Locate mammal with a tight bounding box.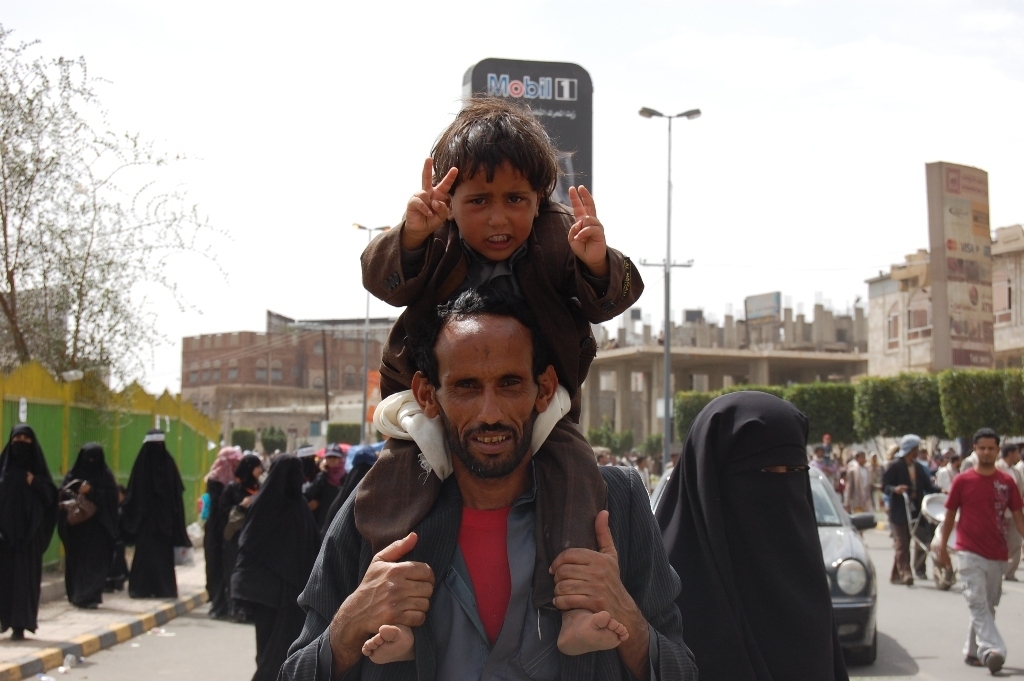
BBox(0, 424, 63, 642).
